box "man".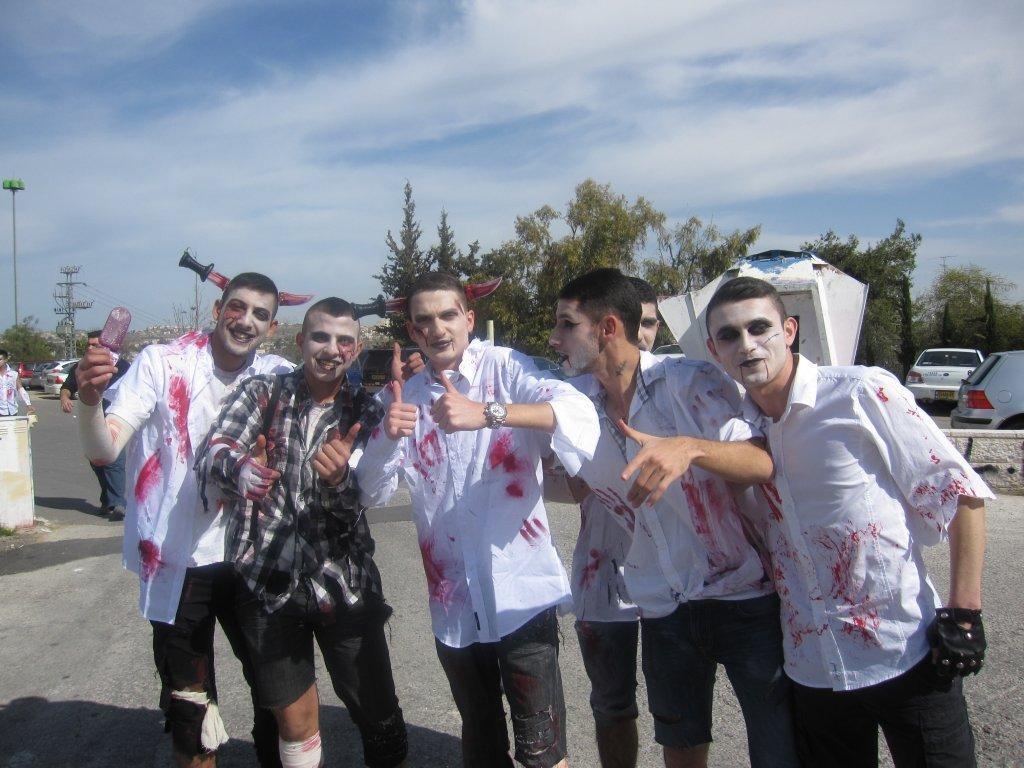
locate(0, 351, 37, 425).
